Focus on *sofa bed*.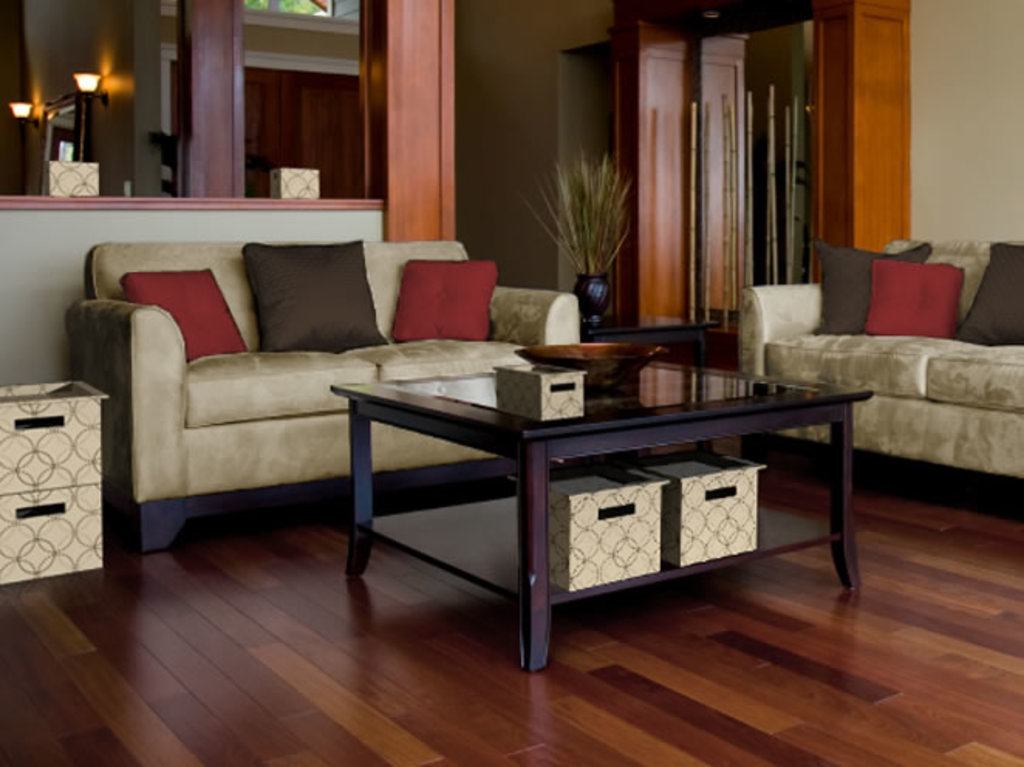
Focused at 739,230,1022,482.
